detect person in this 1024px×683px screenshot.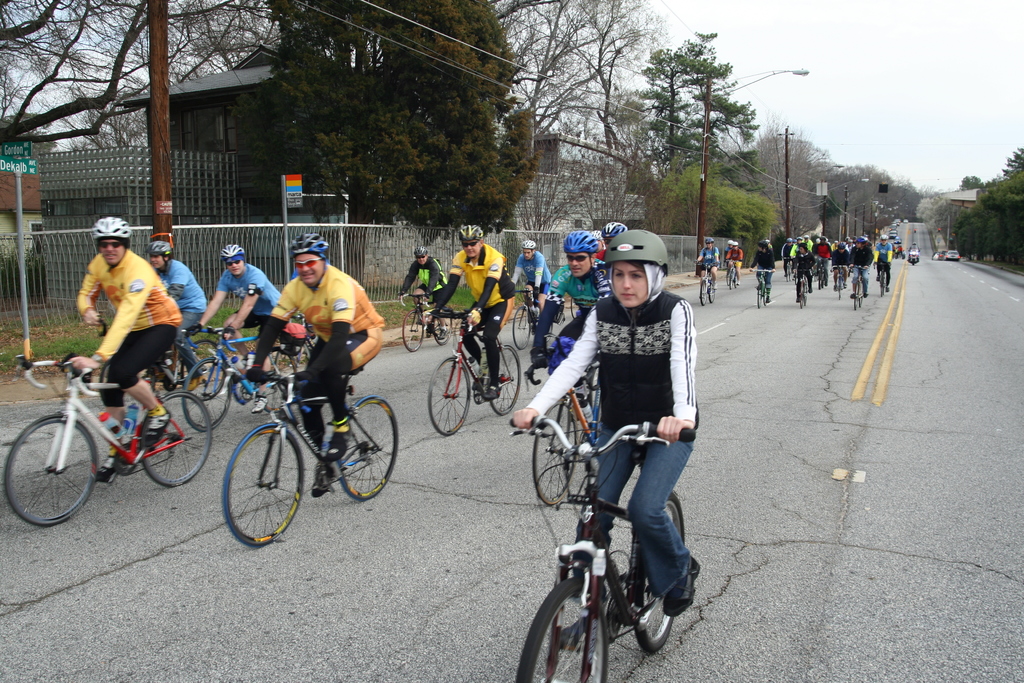
Detection: rect(400, 243, 448, 332).
